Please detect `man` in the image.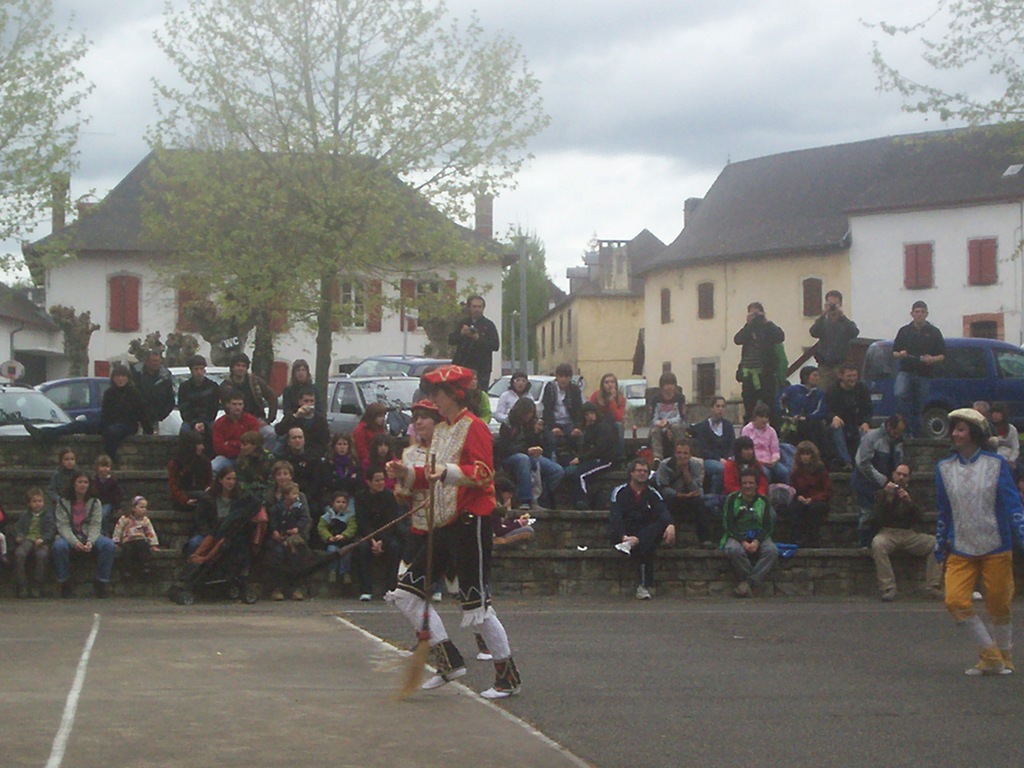
[824,361,874,464].
